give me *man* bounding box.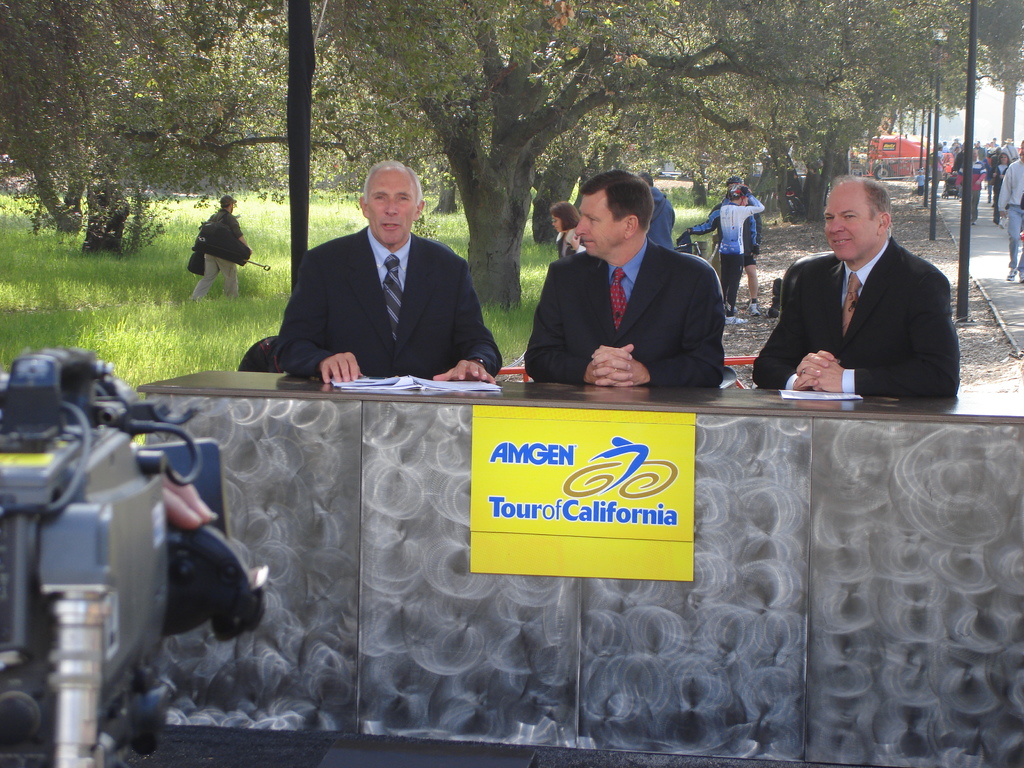
<region>526, 189, 765, 412</region>.
